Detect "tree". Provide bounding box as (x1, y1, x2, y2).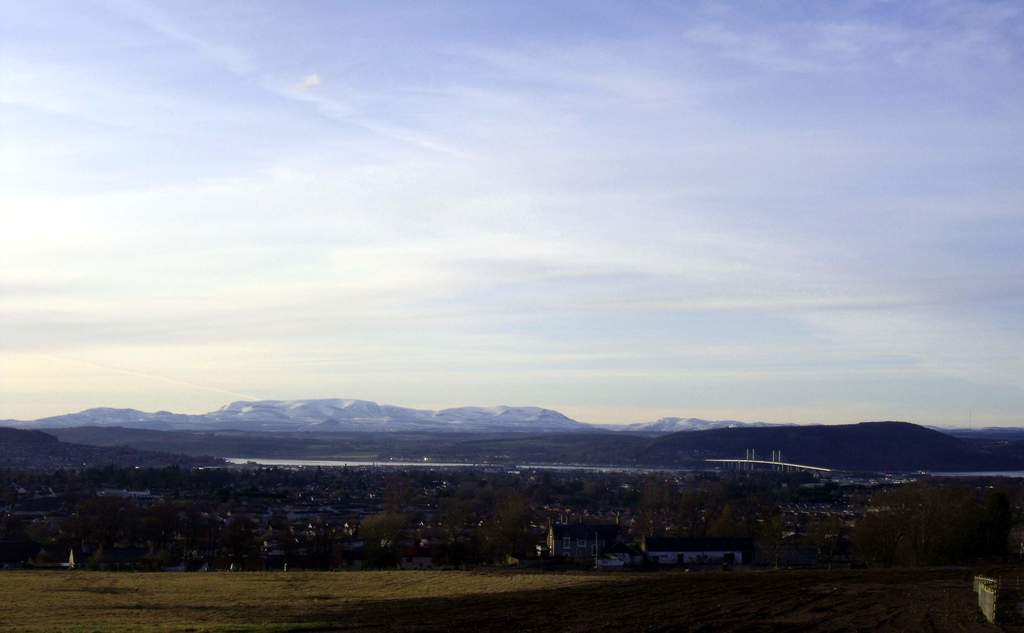
(361, 509, 410, 568).
